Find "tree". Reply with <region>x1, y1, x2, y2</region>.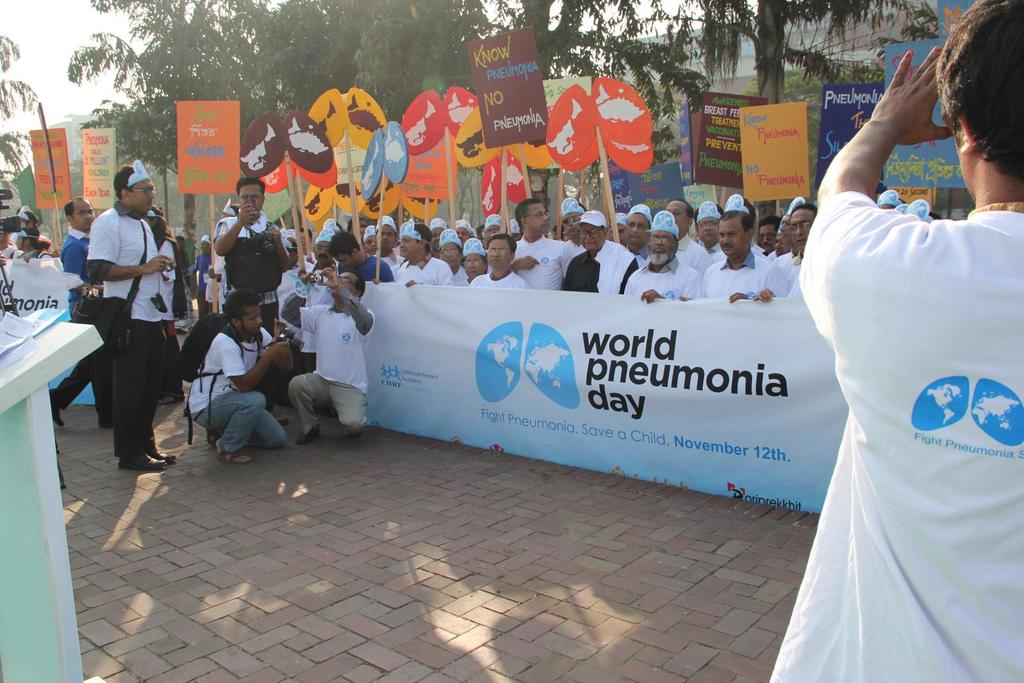
<region>0, 32, 40, 200</region>.
